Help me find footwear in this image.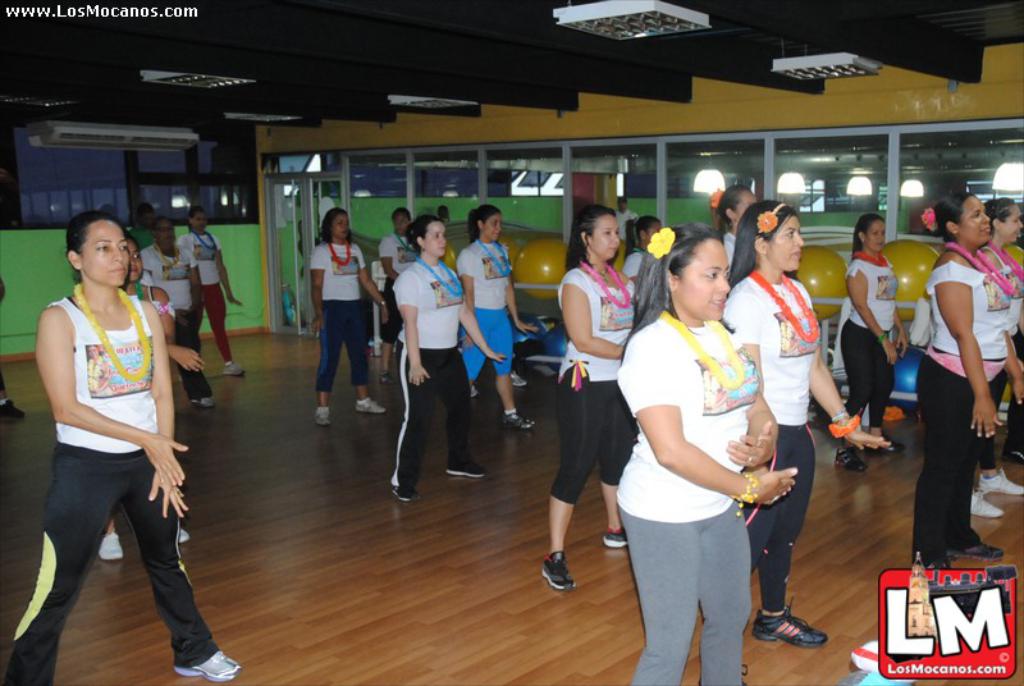
Found it: 865/436/905/452.
